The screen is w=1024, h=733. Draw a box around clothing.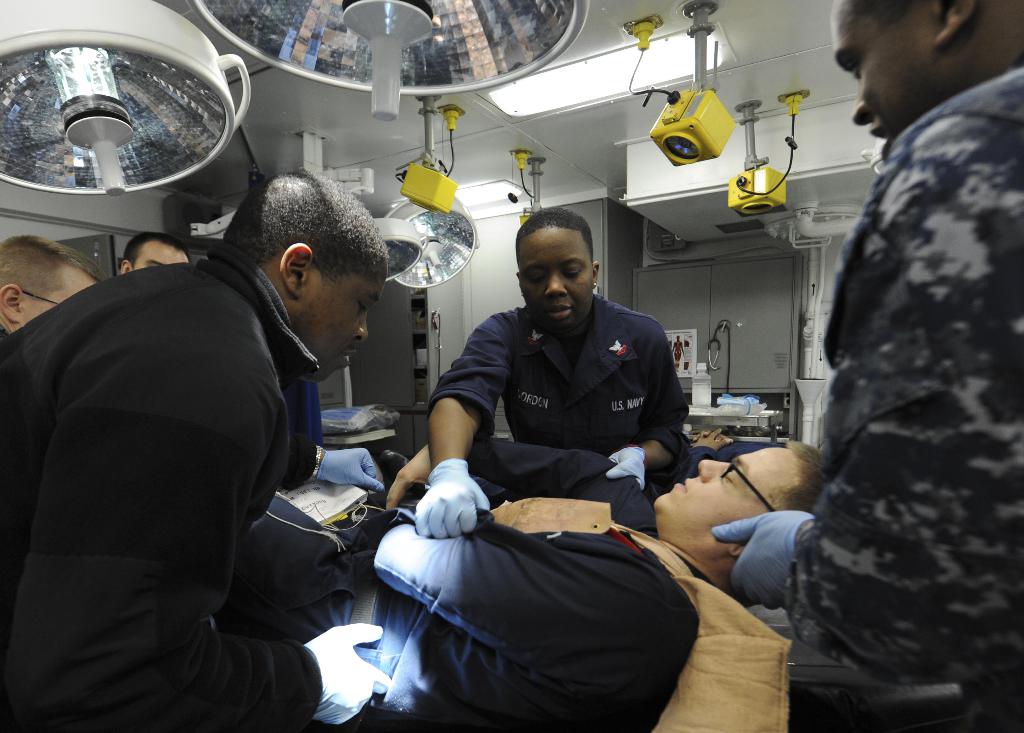
[x1=12, y1=189, x2=376, y2=723].
